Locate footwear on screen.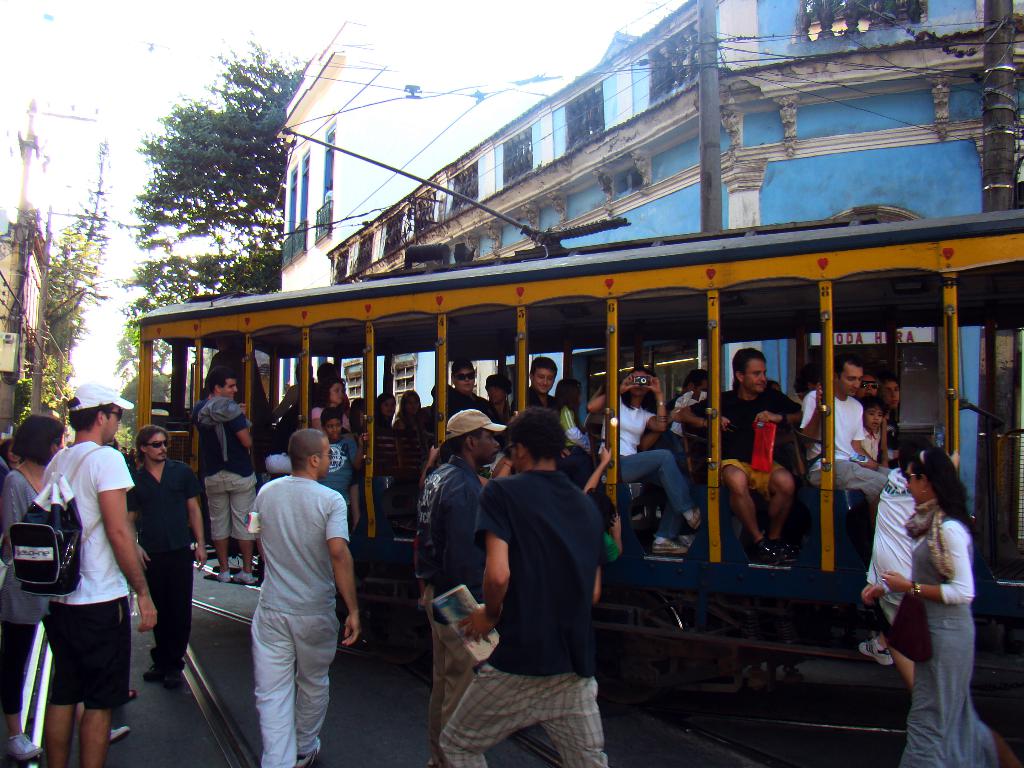
On screen at detection(857, 637, 894, 671).
